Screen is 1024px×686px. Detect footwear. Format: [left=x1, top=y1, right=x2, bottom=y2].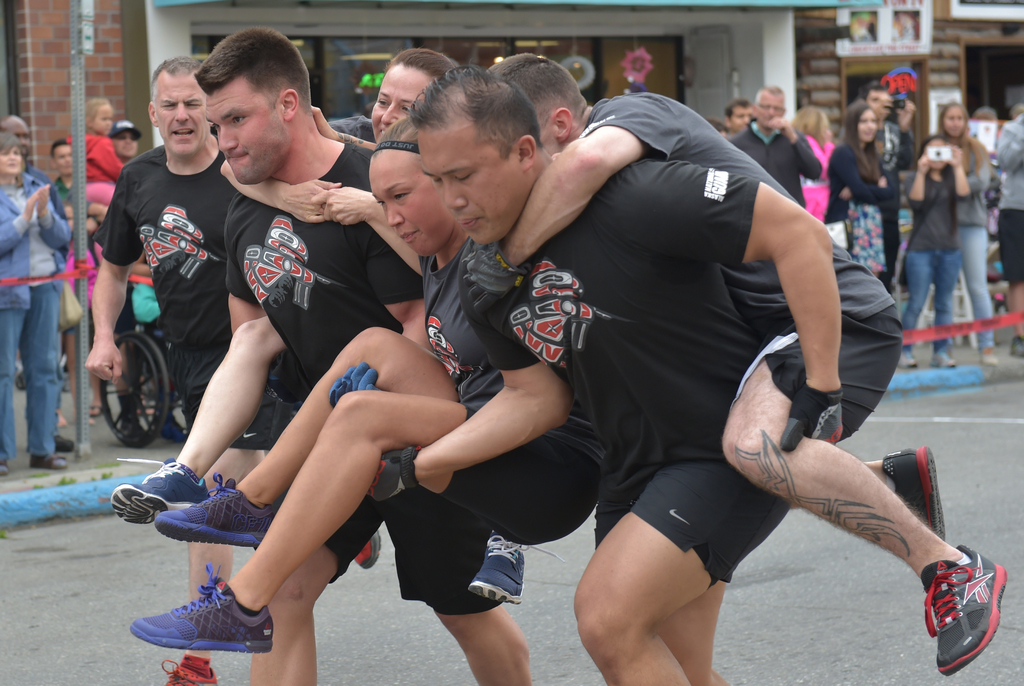
[left=129, top=562, right=276, bottom=653].
